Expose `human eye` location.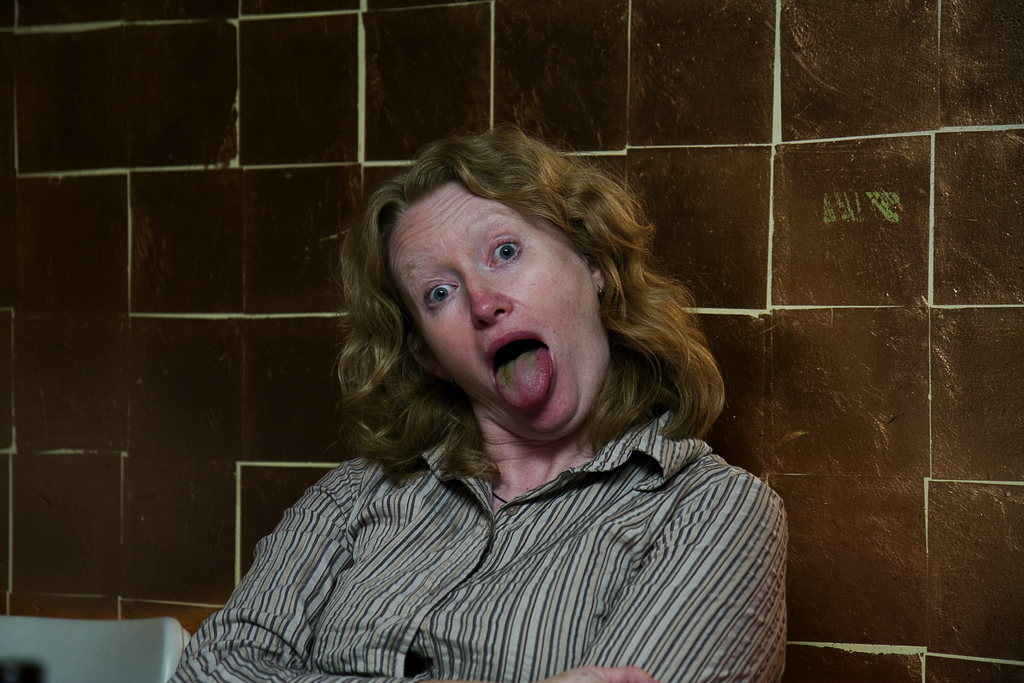
Exposed at bbox=[484, 239, 524, 267].
